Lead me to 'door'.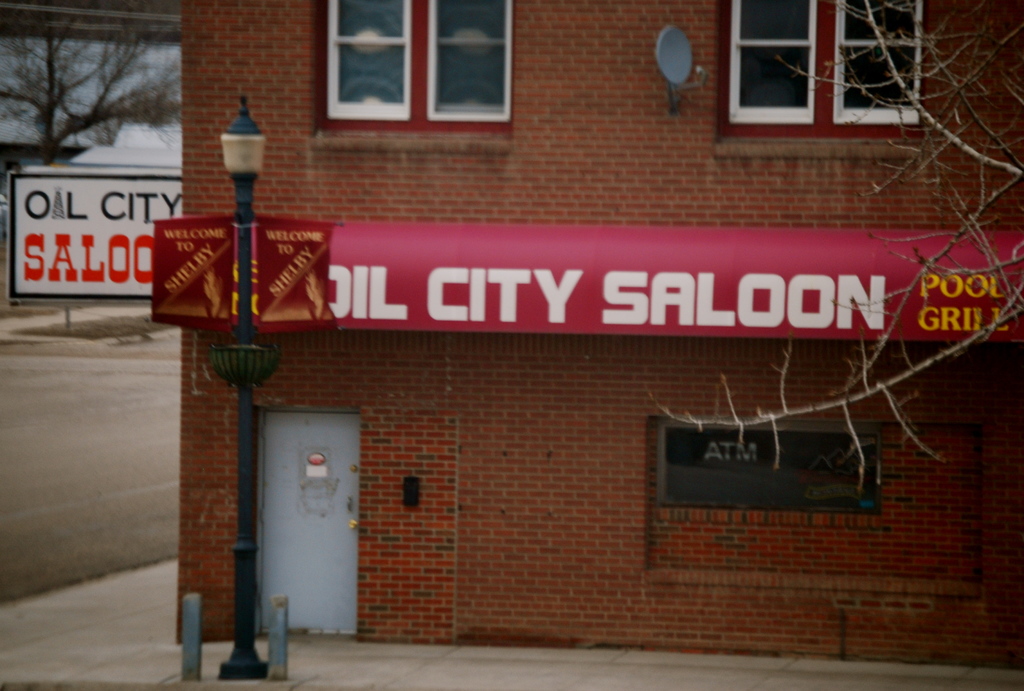
Lead to 253/411/367/640.
